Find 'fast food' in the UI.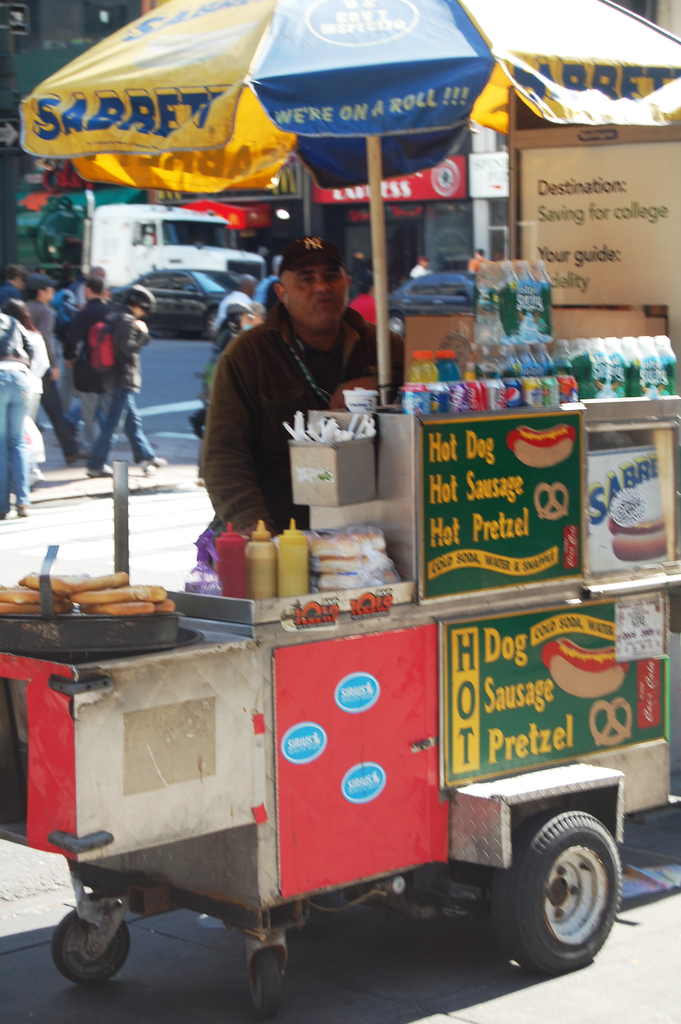
UI element at (608,515,671,564).
